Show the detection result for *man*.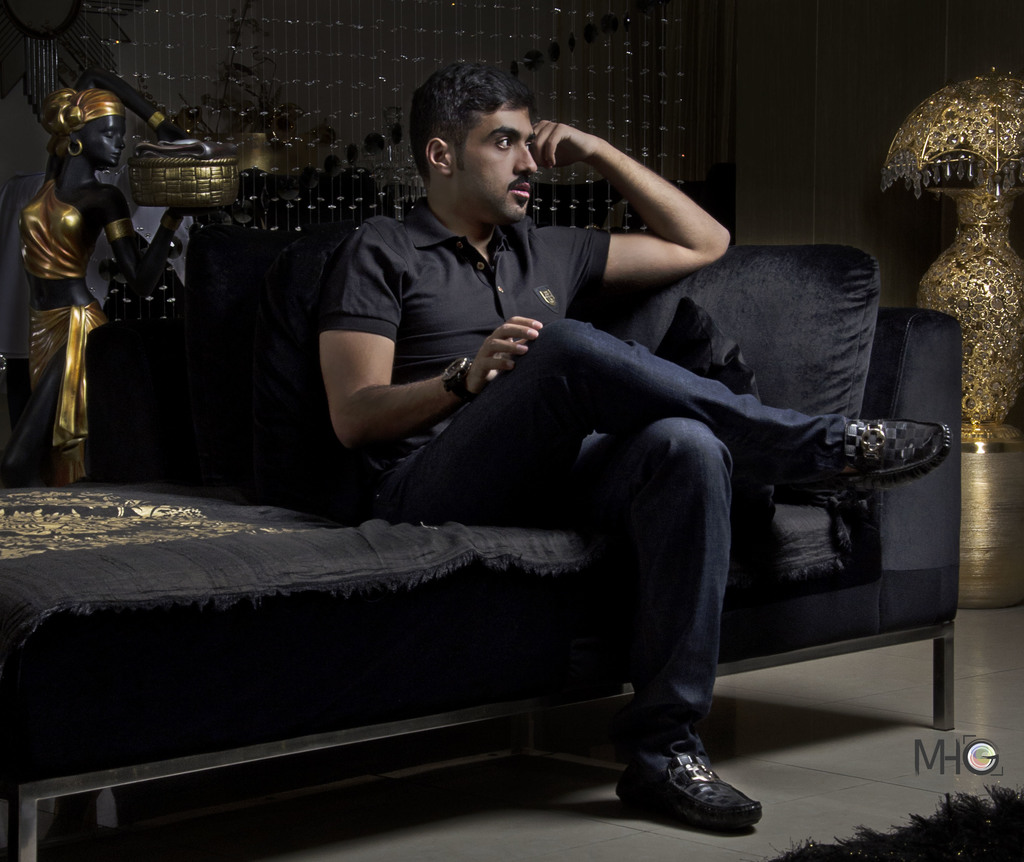
320:88:806:793.
